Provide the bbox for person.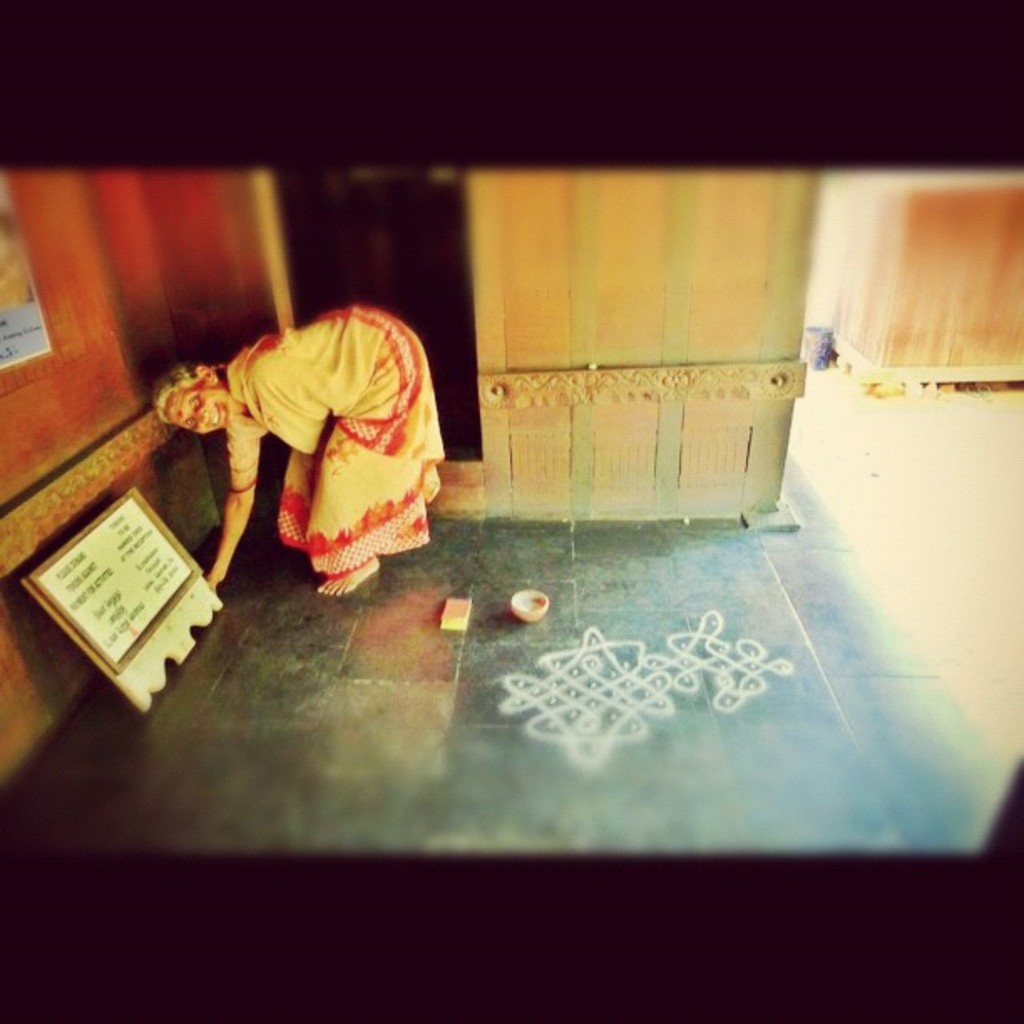
box=[119, 273, 440, 594].
